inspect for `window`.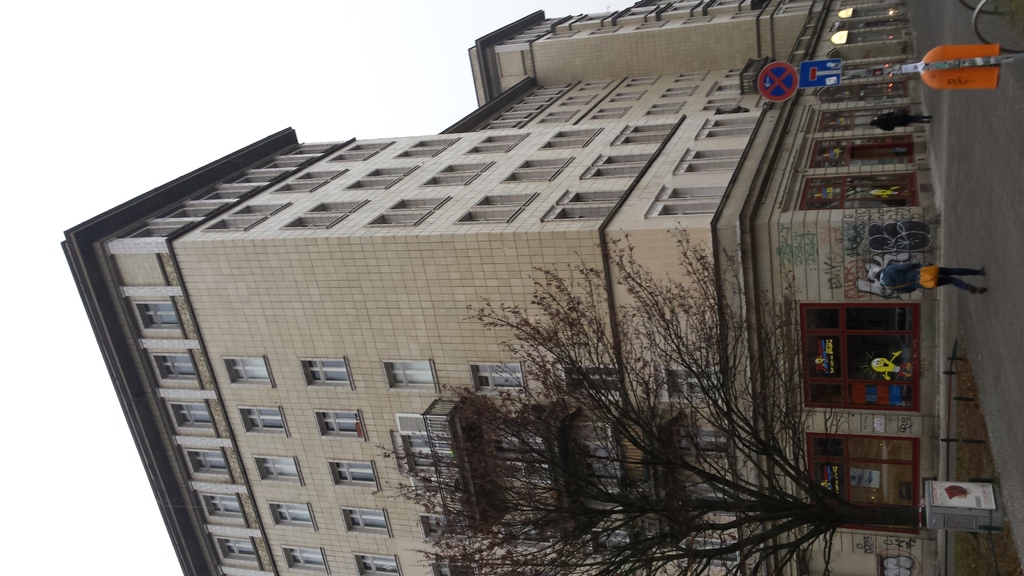
Inspection: BBox(337, 462, 375, 480).
